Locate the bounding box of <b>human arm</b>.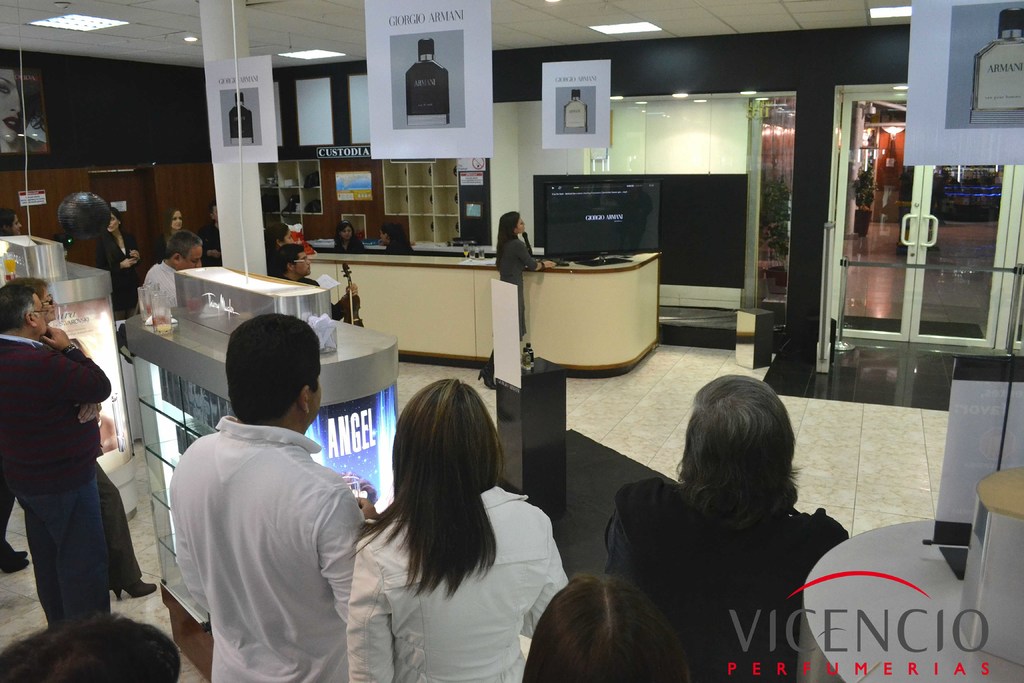
Bounding box: bbox=(330, 279, 358, 322).
